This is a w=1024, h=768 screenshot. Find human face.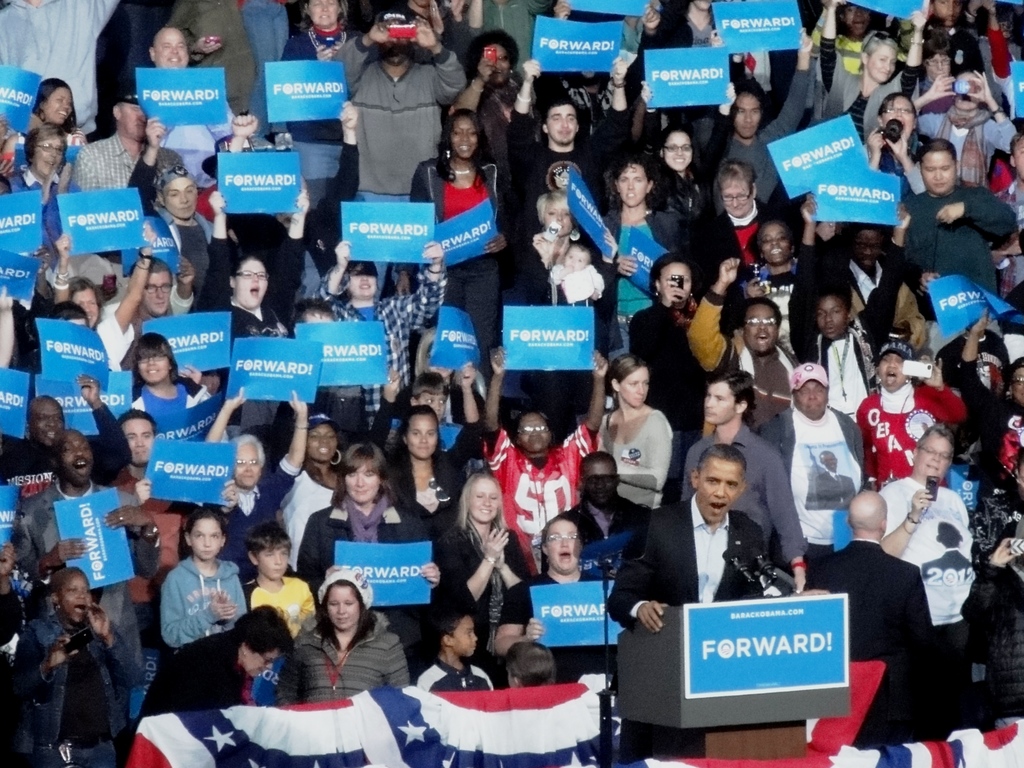
Bounding box: bbox(56, 433, 91, 483).
